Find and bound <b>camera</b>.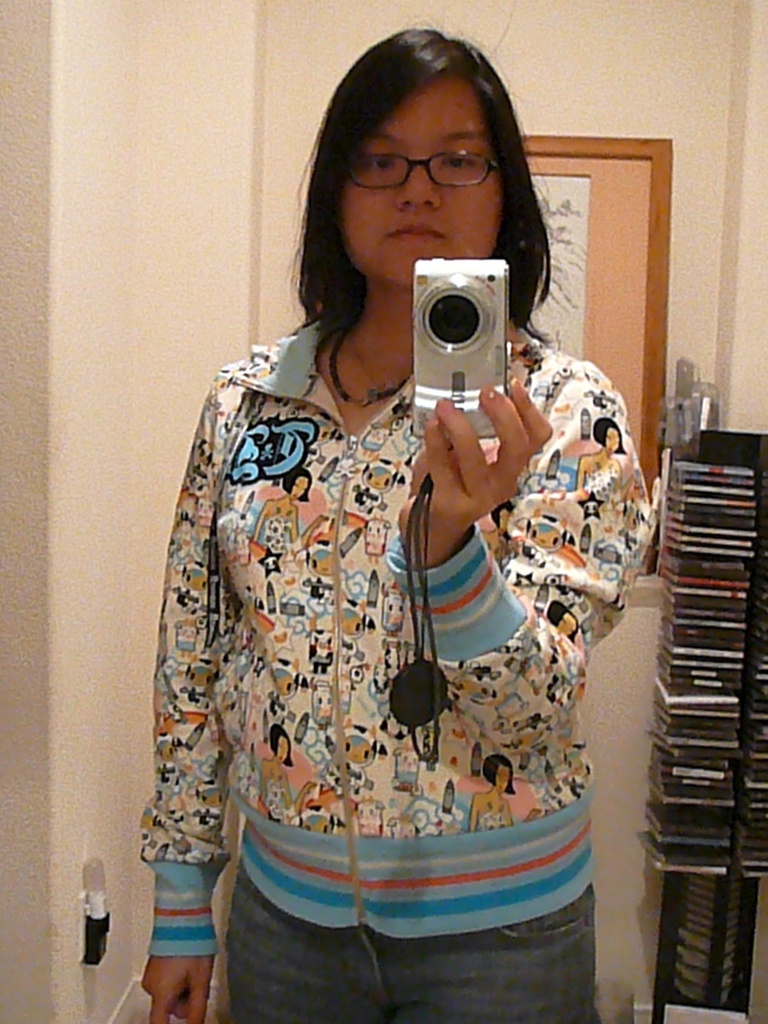
Bound: {"left": 411, "top": 262, "right": 506, "bottom": 441}.
